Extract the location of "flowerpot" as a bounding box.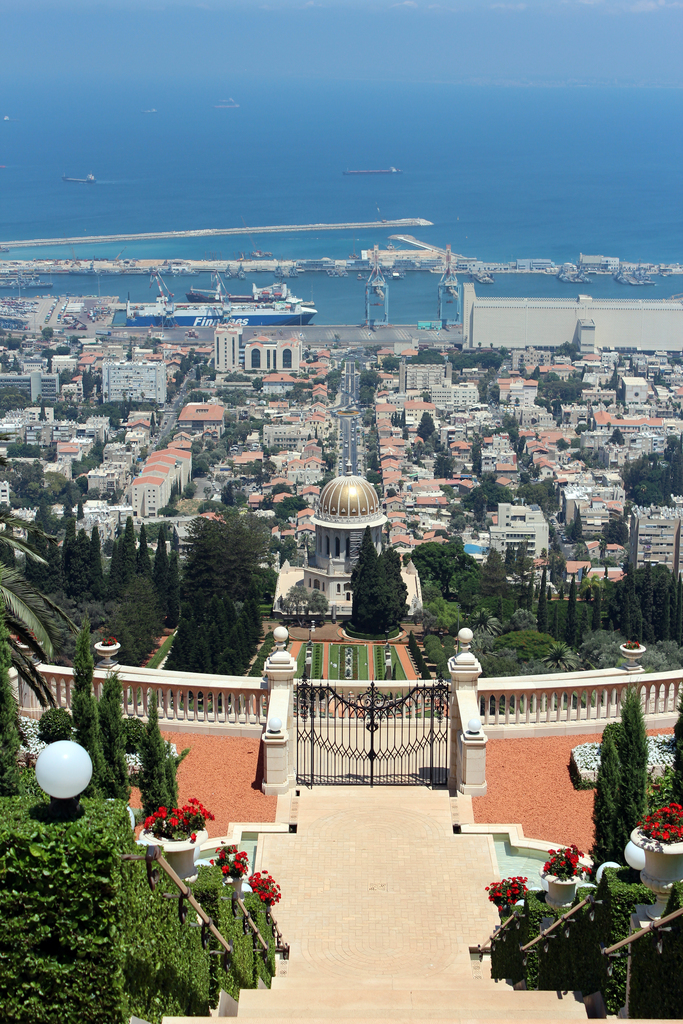
x1=618 y1=822 x2=681 y2=888.
